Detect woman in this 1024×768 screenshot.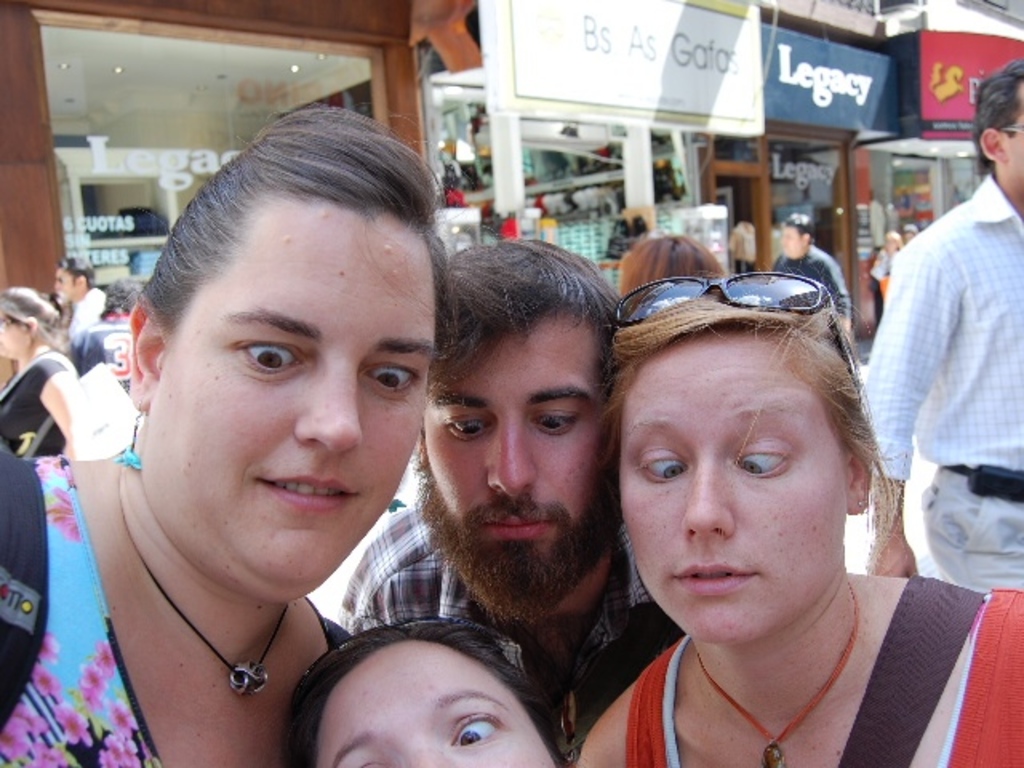
Detection: [558, 266, 989, 754].
